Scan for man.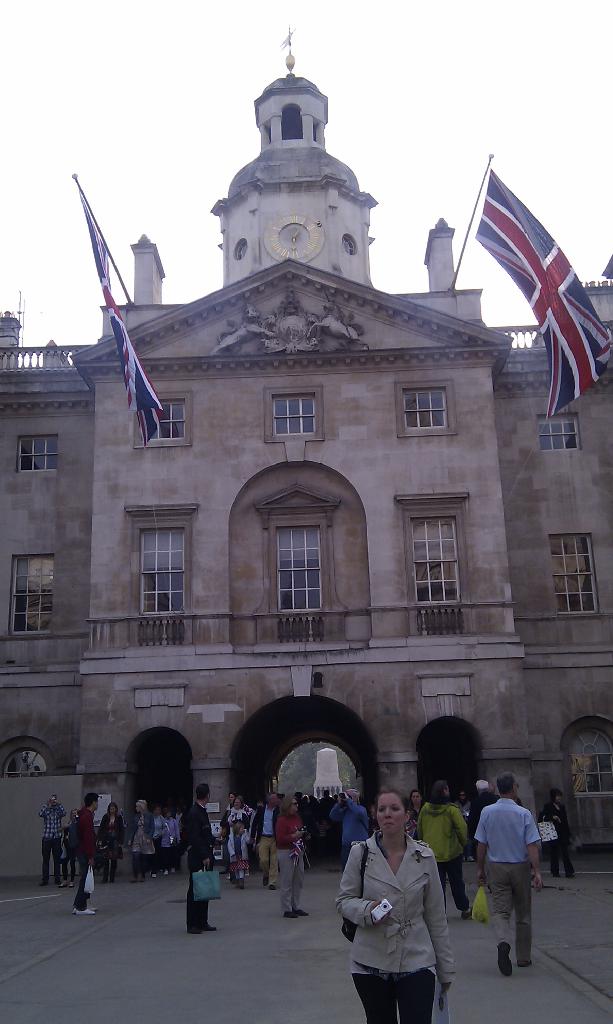
Scan result: [182,780,218,935].
